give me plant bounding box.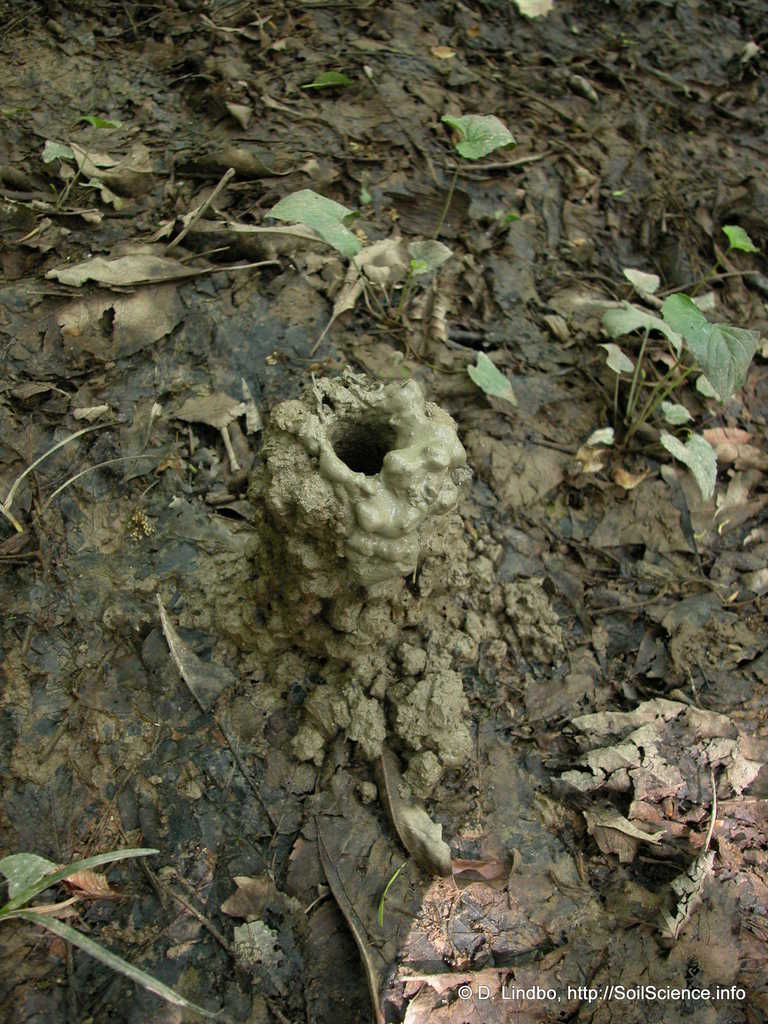
[601, 291, 757, 502].
